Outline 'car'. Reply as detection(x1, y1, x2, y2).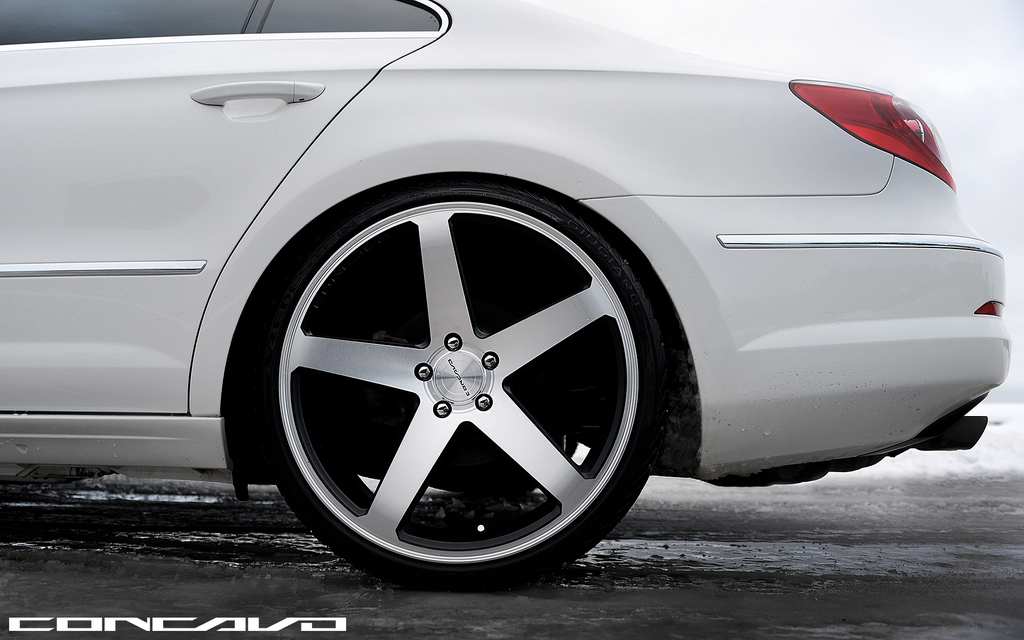
detection(0, 0, 1012, 590).
